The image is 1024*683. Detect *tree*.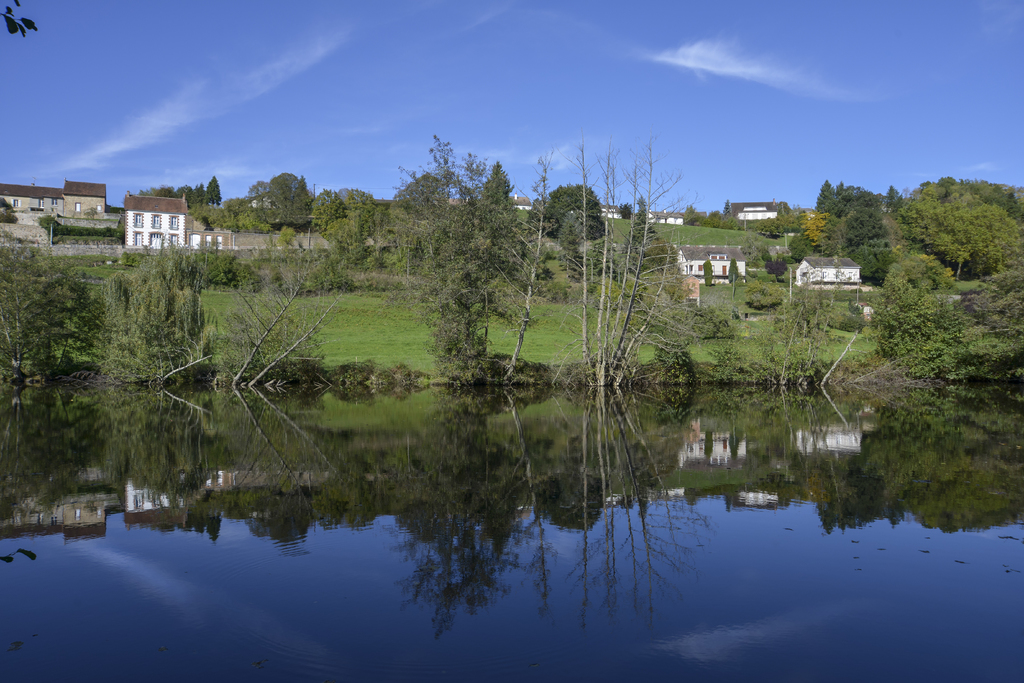
Detection: {"x1": 245, "y1": 178, "x2": 273, "y2": 198}.
